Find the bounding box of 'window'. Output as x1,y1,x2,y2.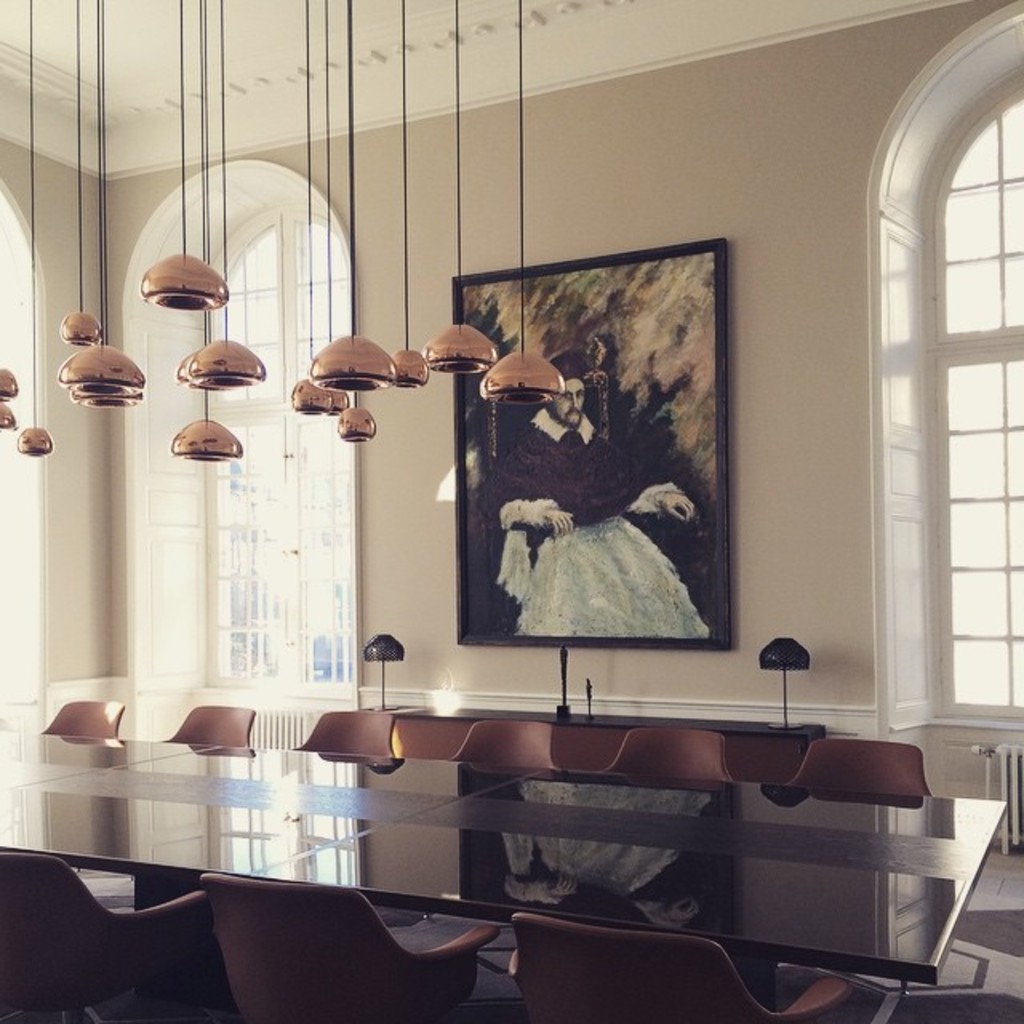
875,2,1022,901.
